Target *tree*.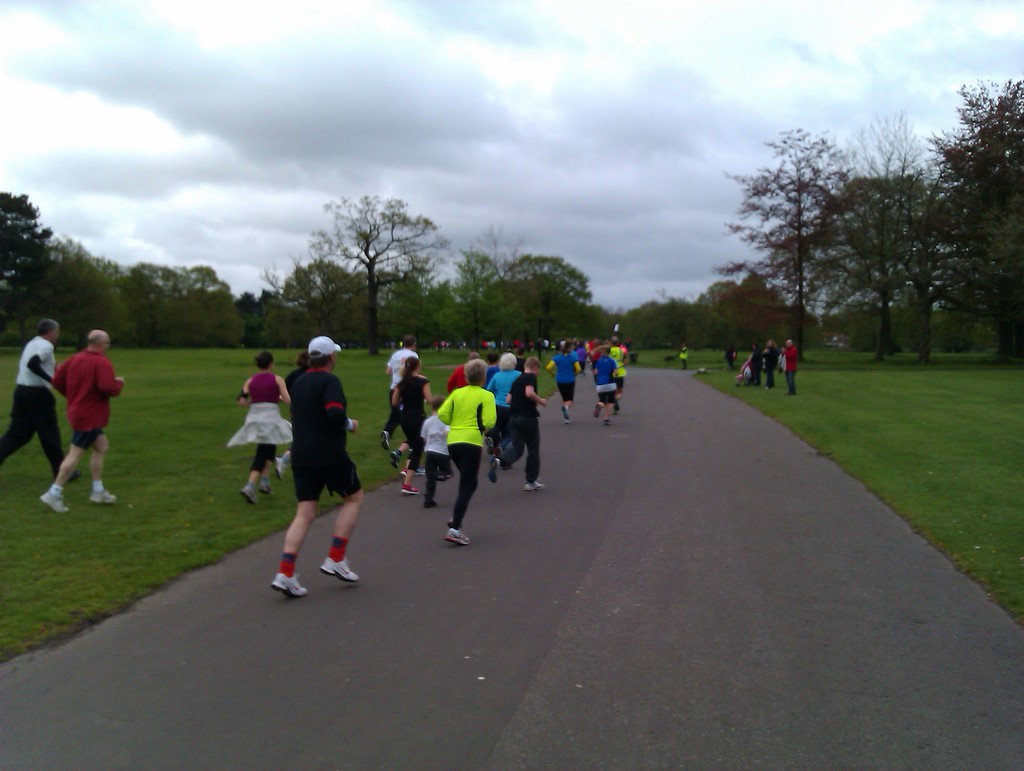
Target region: 600,280,720,353.
